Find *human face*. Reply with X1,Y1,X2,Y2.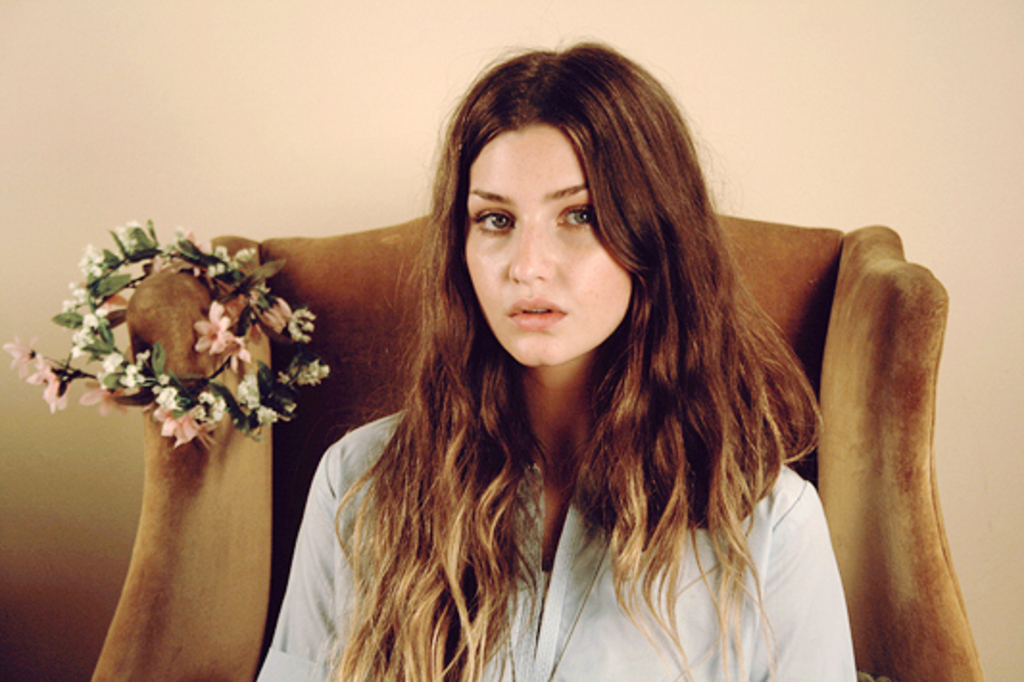
463,121,642,369.
